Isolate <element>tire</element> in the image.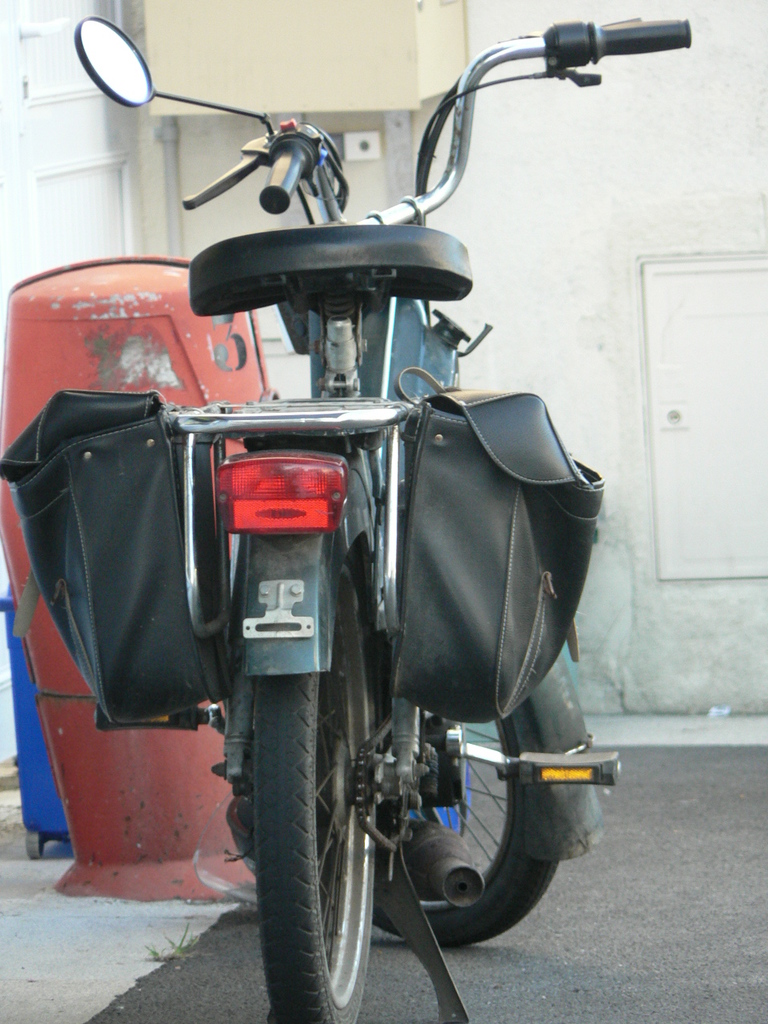
Isolated region: [left=255, top=557, right=380, bottom=1023].
